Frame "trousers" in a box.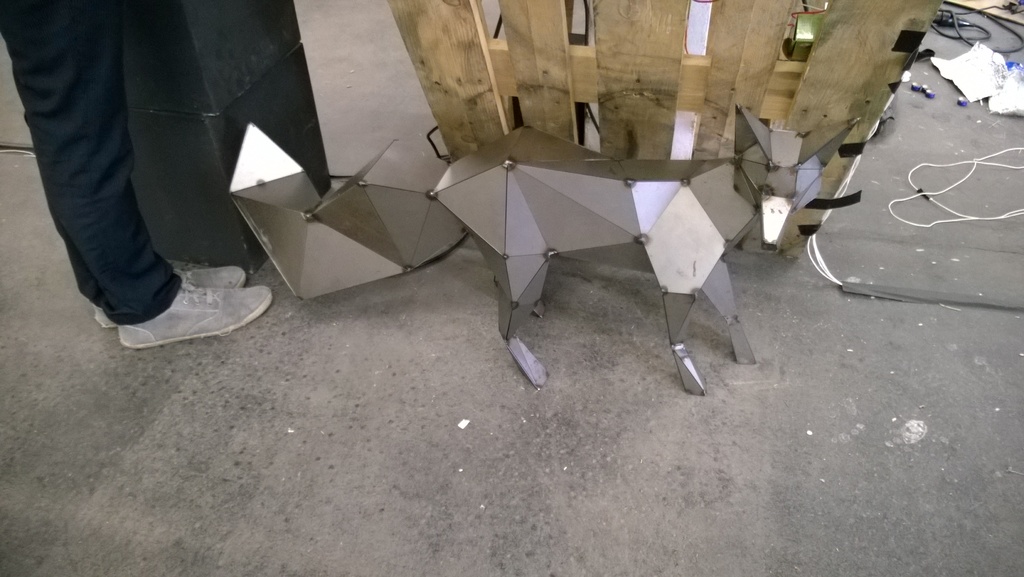
(0,0,184,326).
